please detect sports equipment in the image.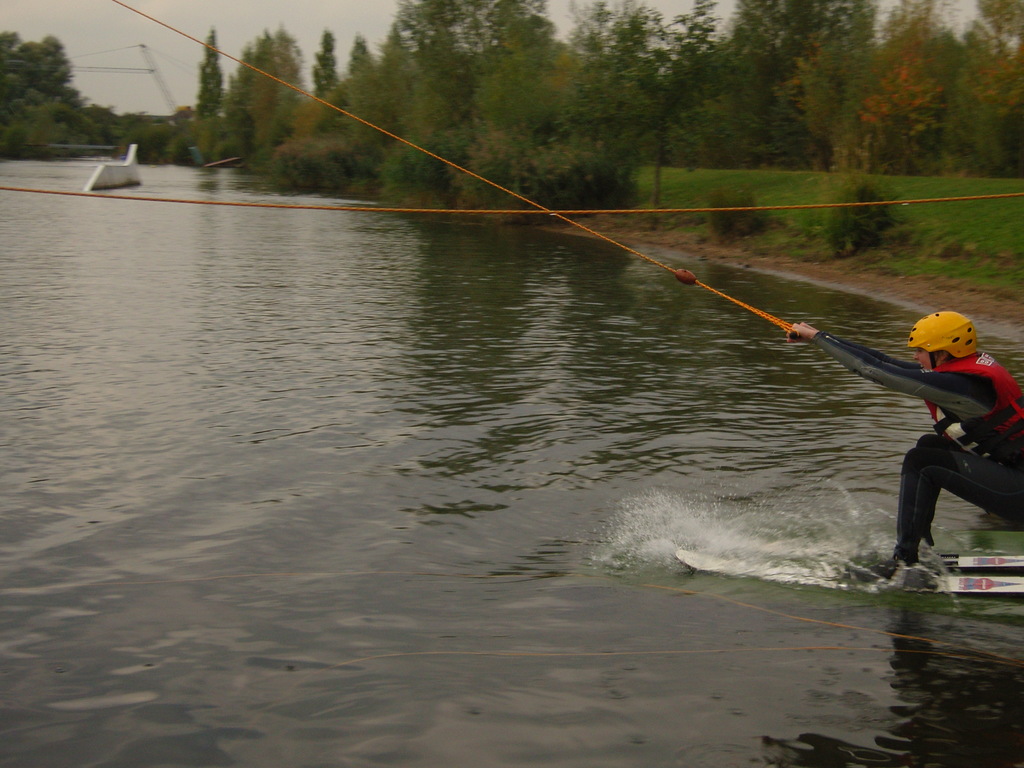
l=109, t=0, r=806, b=344.
